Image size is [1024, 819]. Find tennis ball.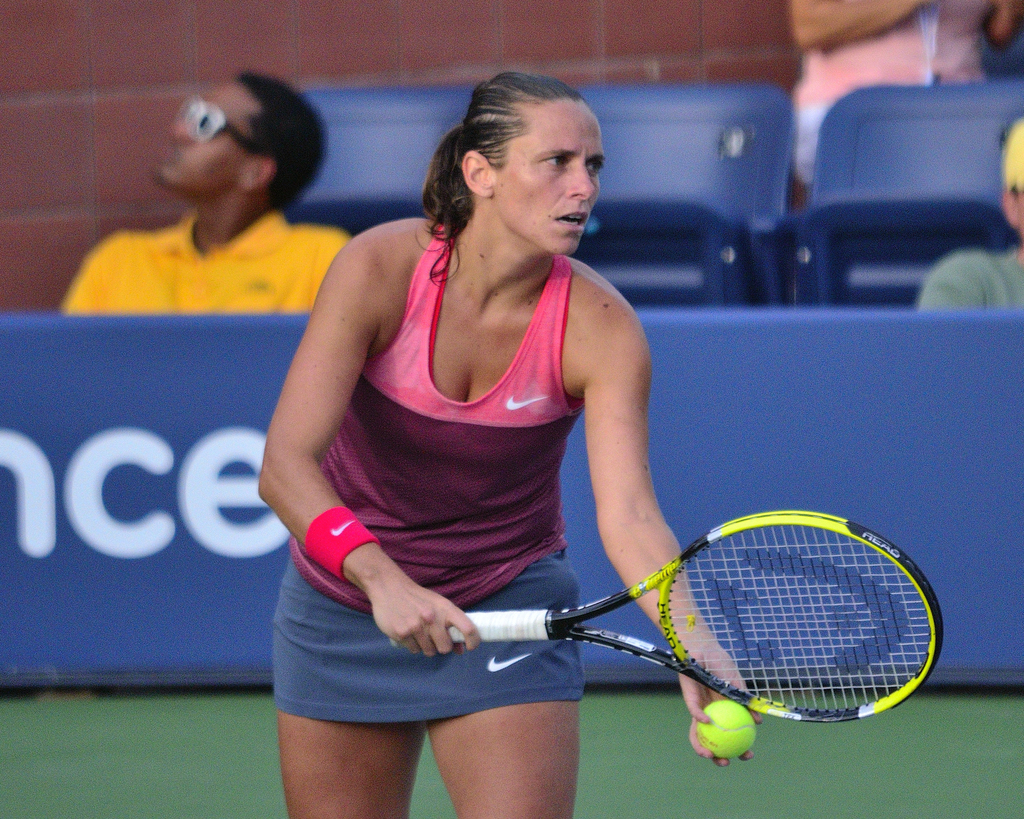
695/698/756/754.
